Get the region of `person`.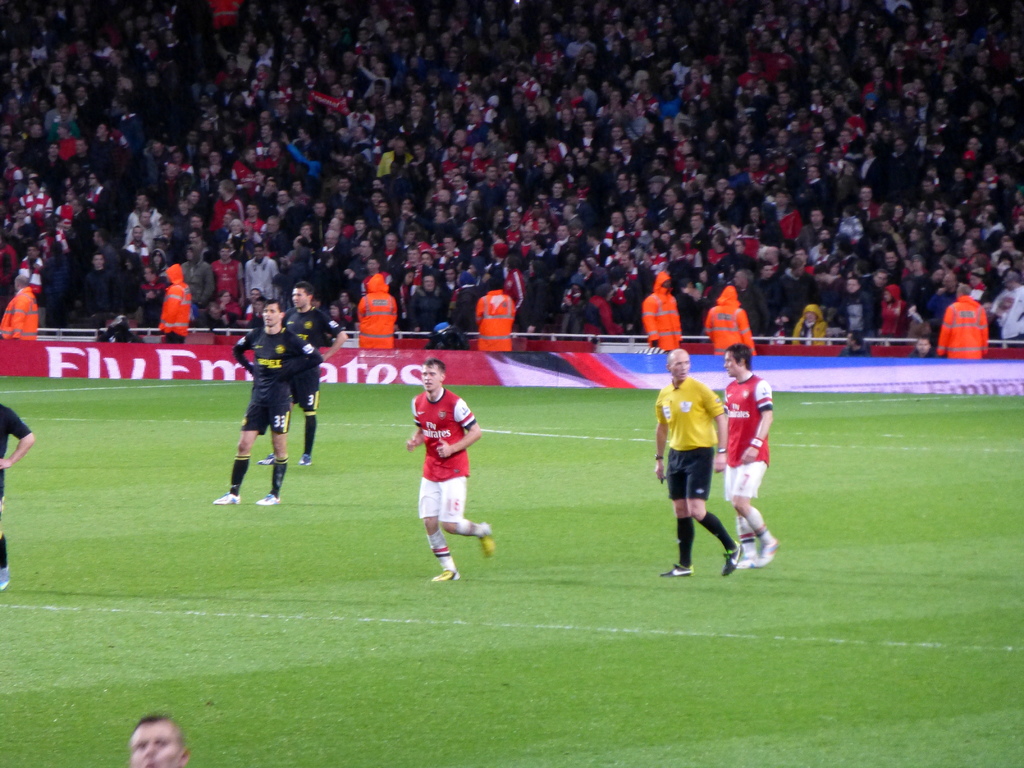
<region>257, 282, 344, 466</region>.
